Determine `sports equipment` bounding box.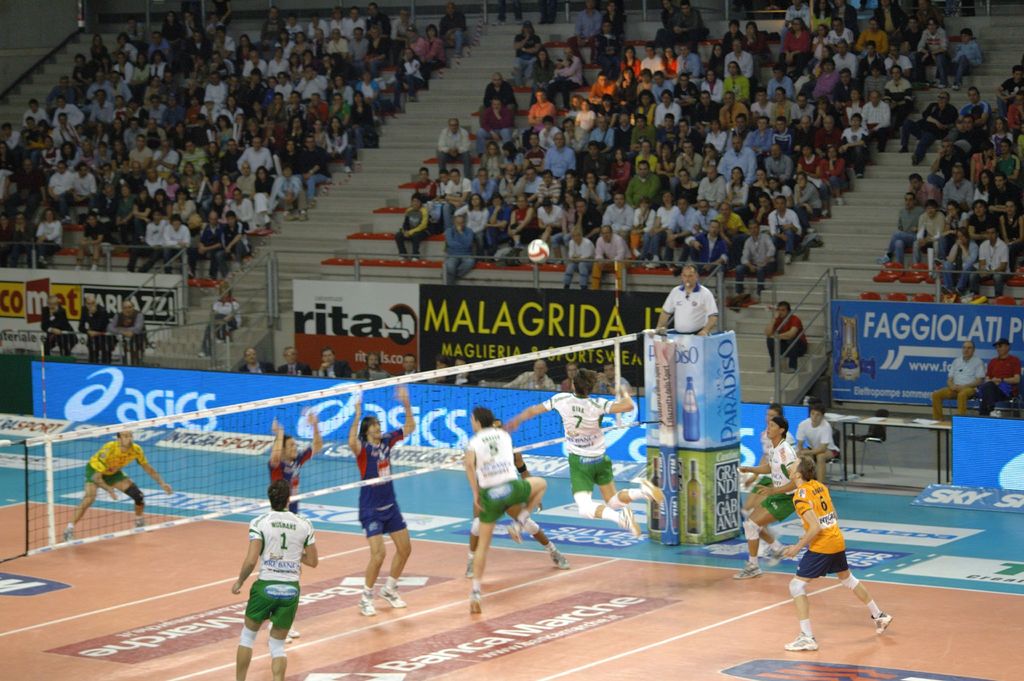
Determined: <region>525, 239, 550, 265</region>.
